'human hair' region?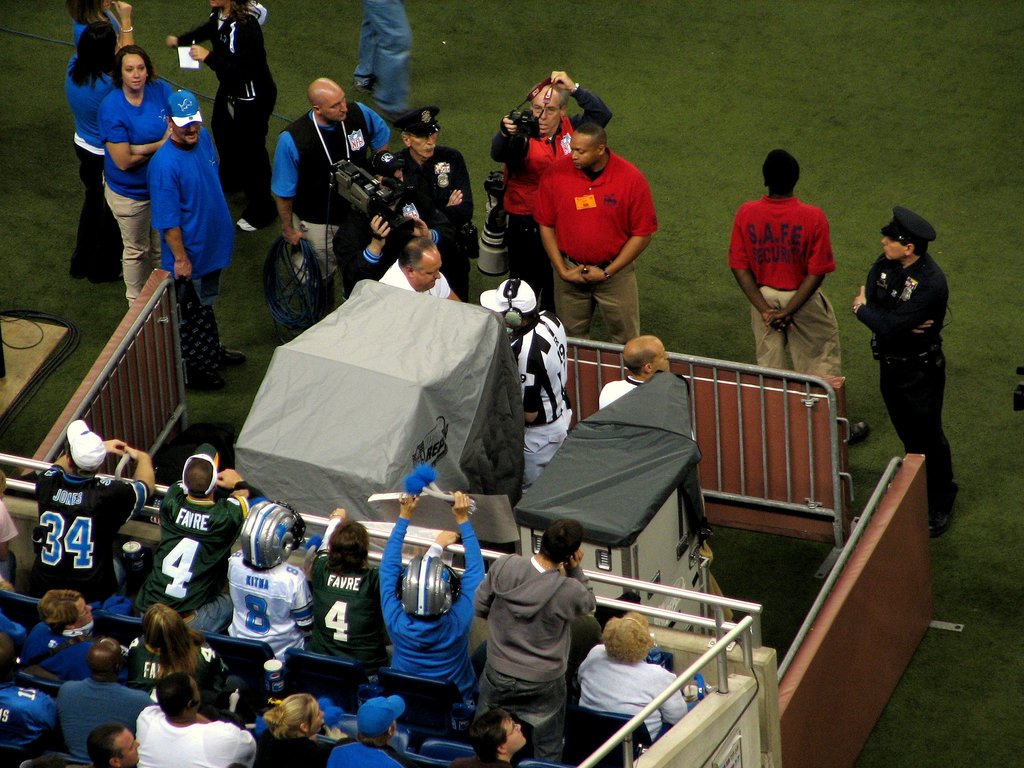
<region>467, 707, 509, 761</region>
